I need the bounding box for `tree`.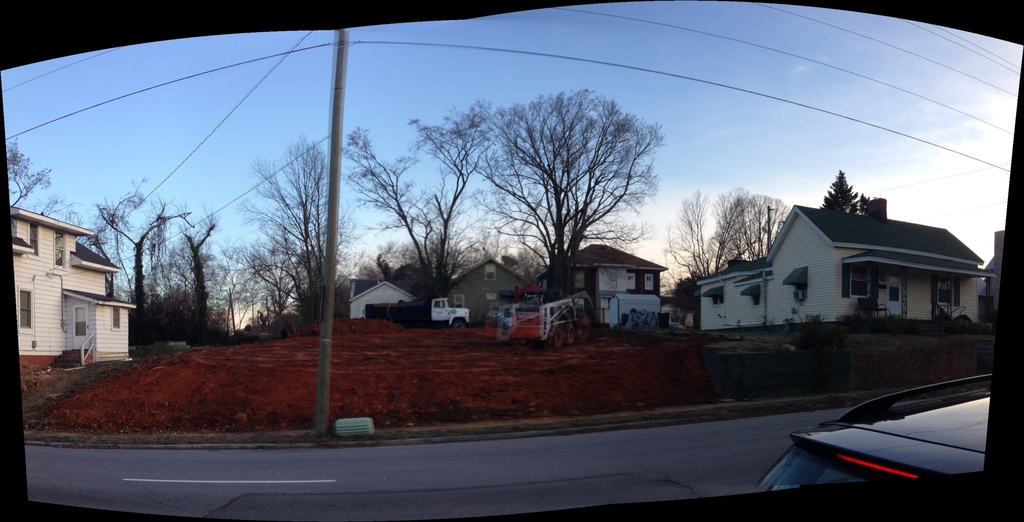
Here it is: rect(332, 97, 489, 325).
